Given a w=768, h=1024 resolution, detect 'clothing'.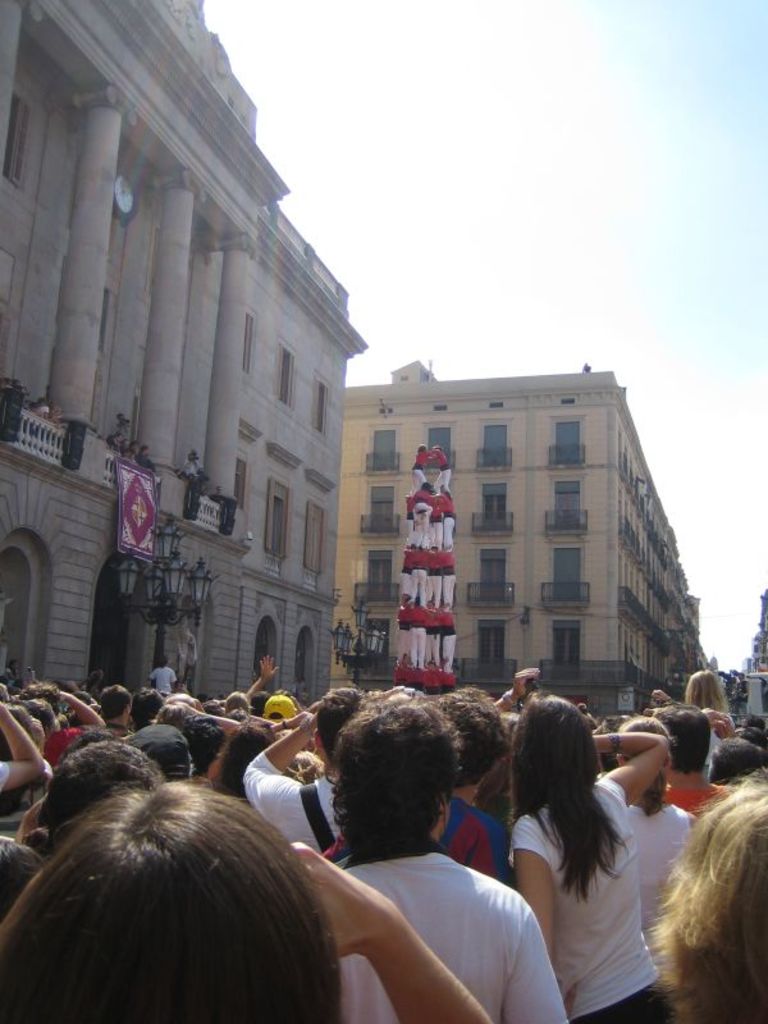
crop(666, 787, 732, 814).
